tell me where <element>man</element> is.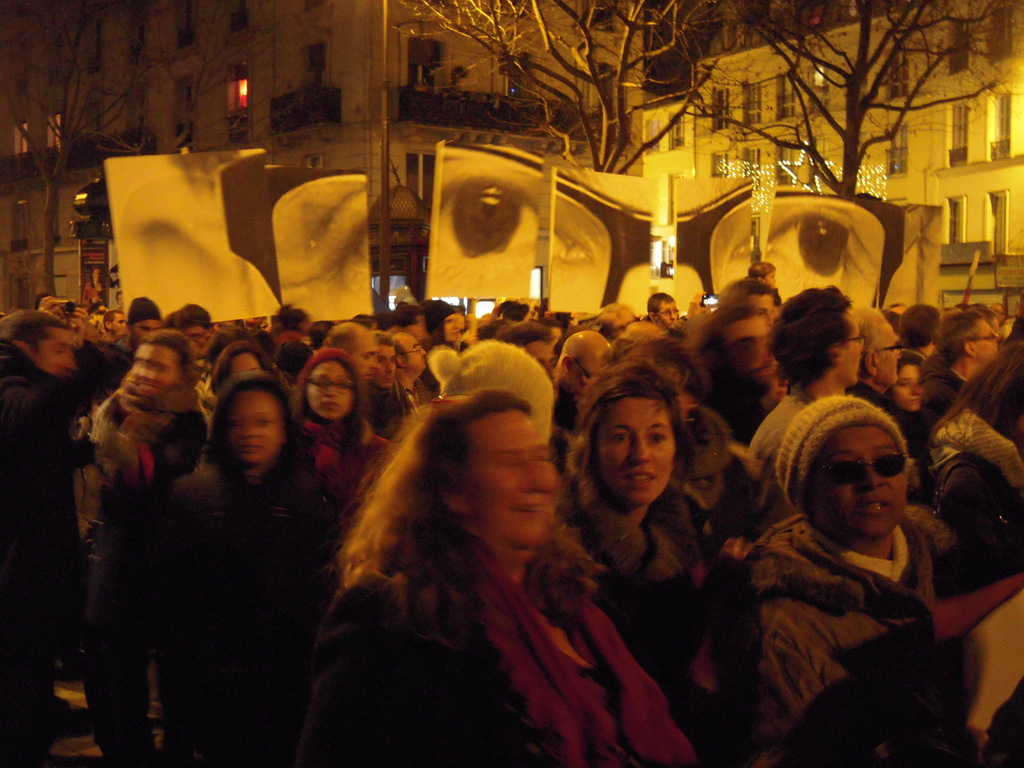
<element>man</element> is at left=326, top=319, right=380, bottom=383.
